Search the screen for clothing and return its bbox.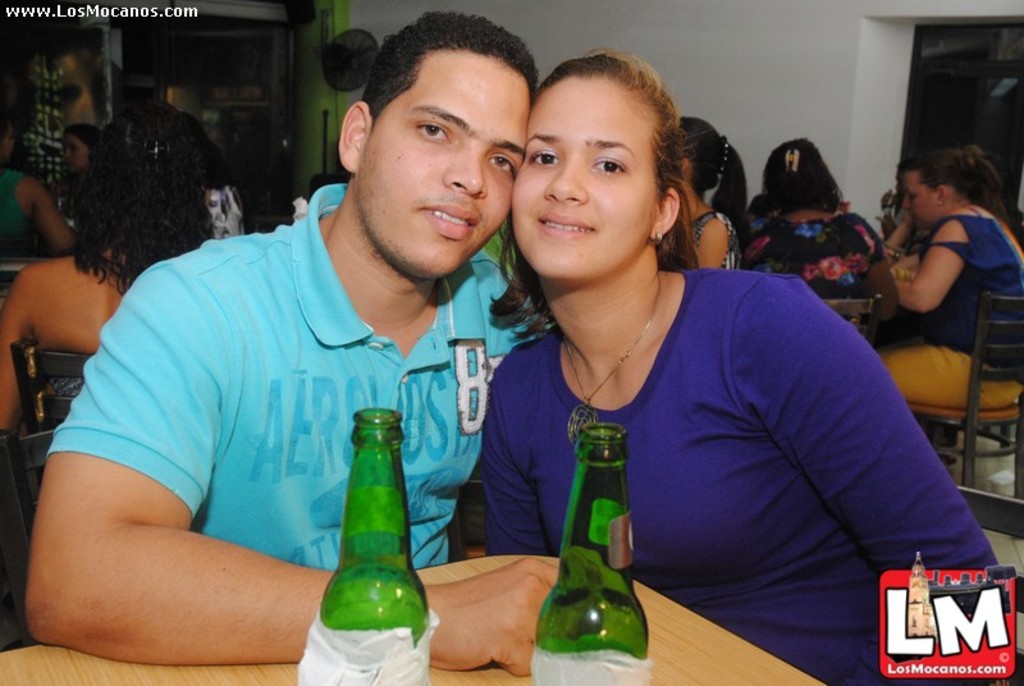
Found: x1=511, y1=64, x2=671, y2=287.
